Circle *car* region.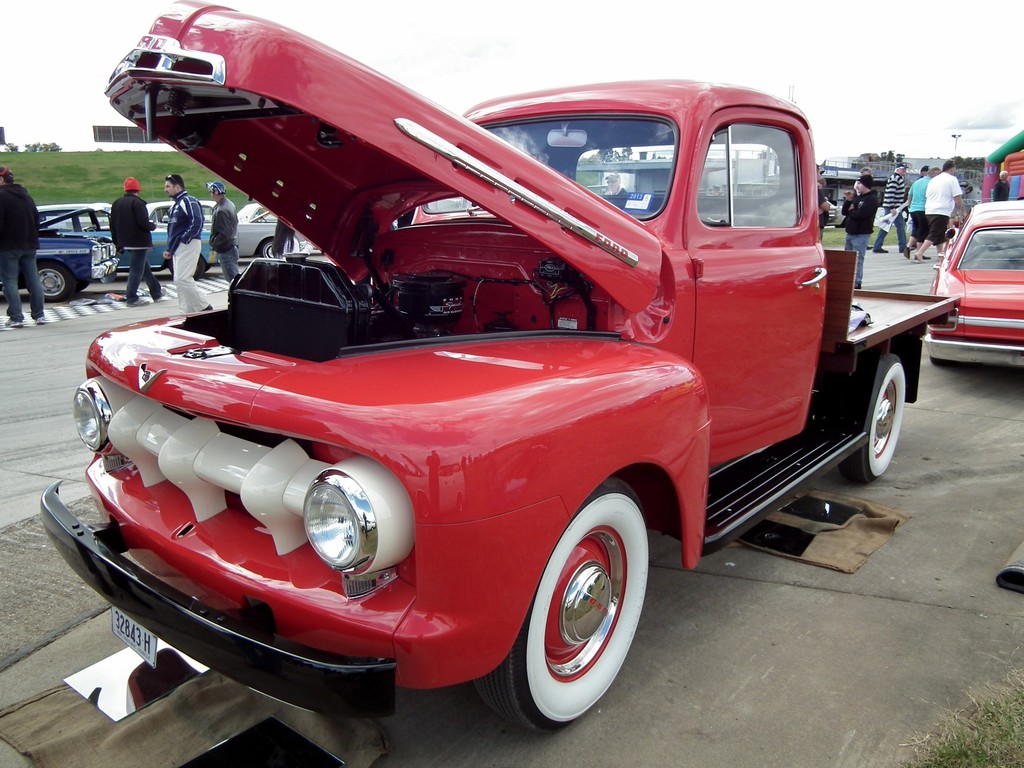
Region: (930,198,1023,390).
